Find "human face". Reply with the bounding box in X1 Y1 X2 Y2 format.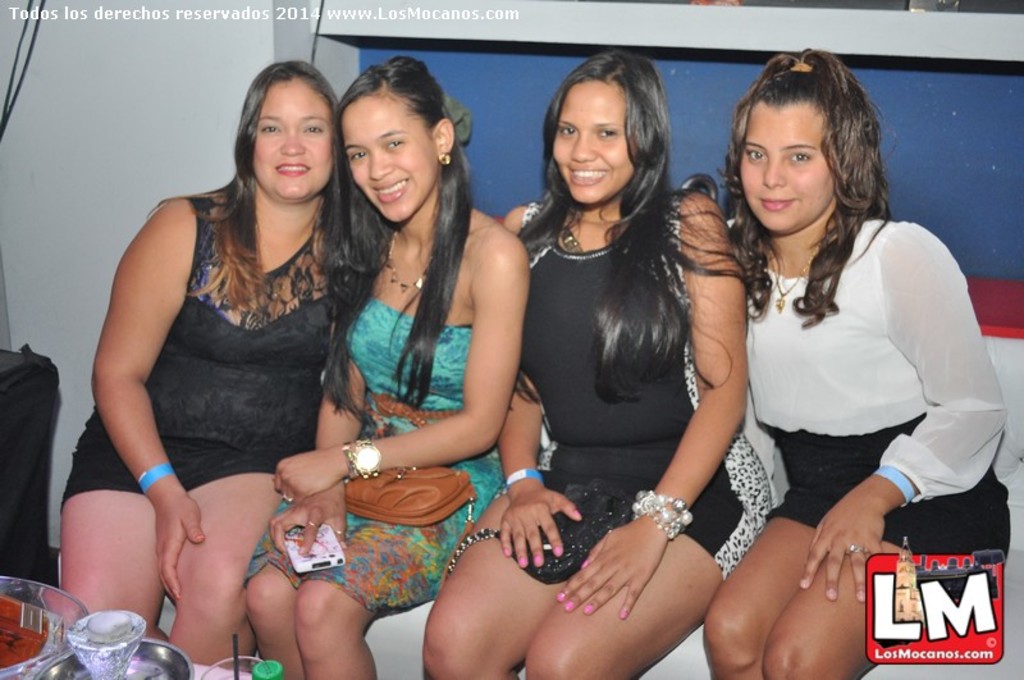
553 81 636 205.
